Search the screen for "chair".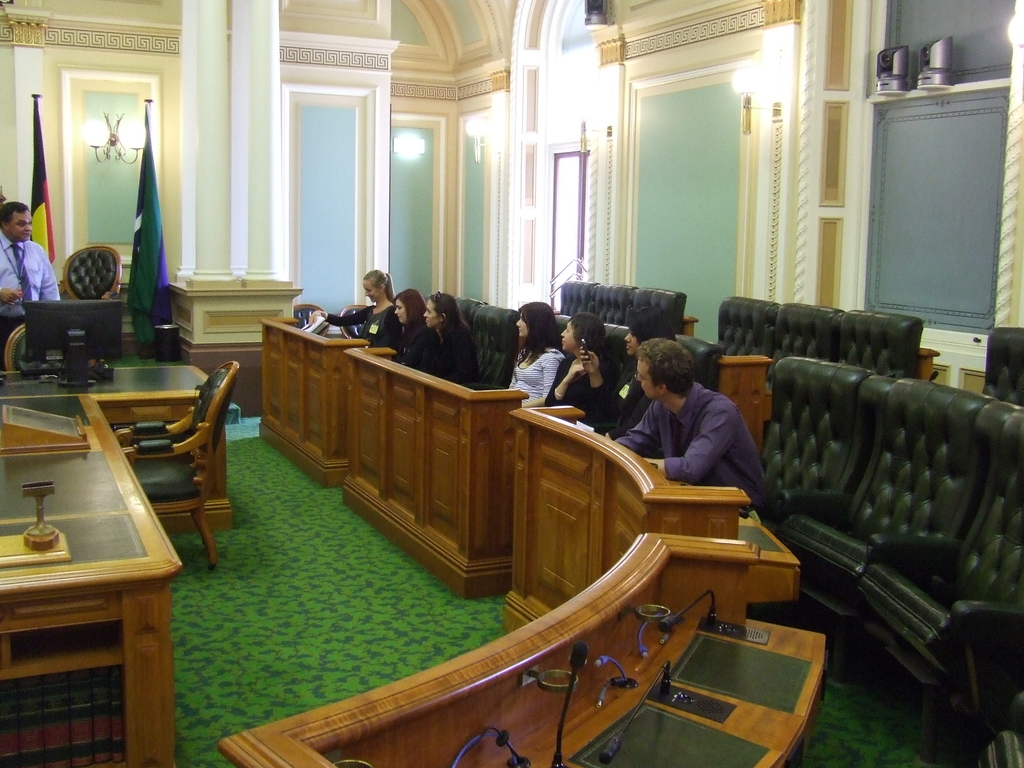
Found at <box>55,246,123,366</box>.
